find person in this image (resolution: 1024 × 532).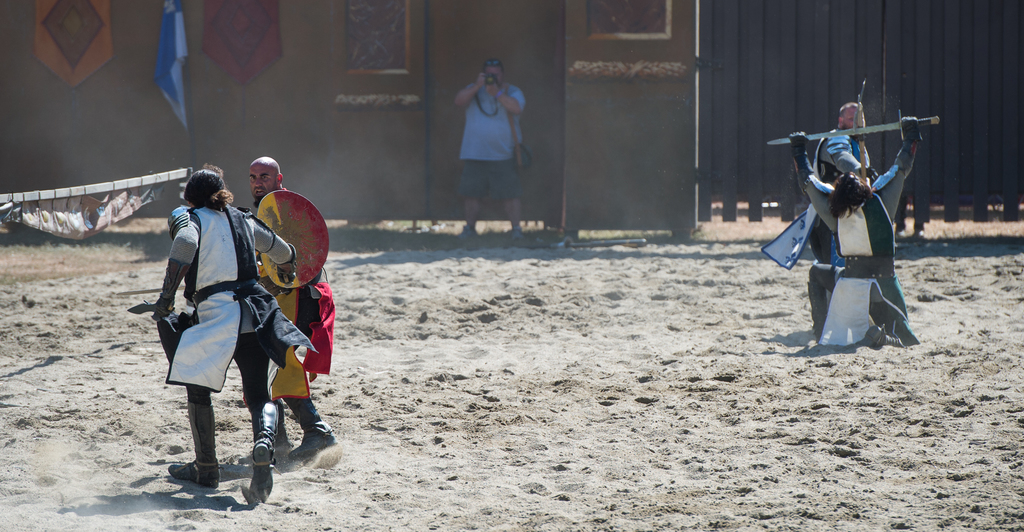
bbox=(460, 47, 529, 250).
